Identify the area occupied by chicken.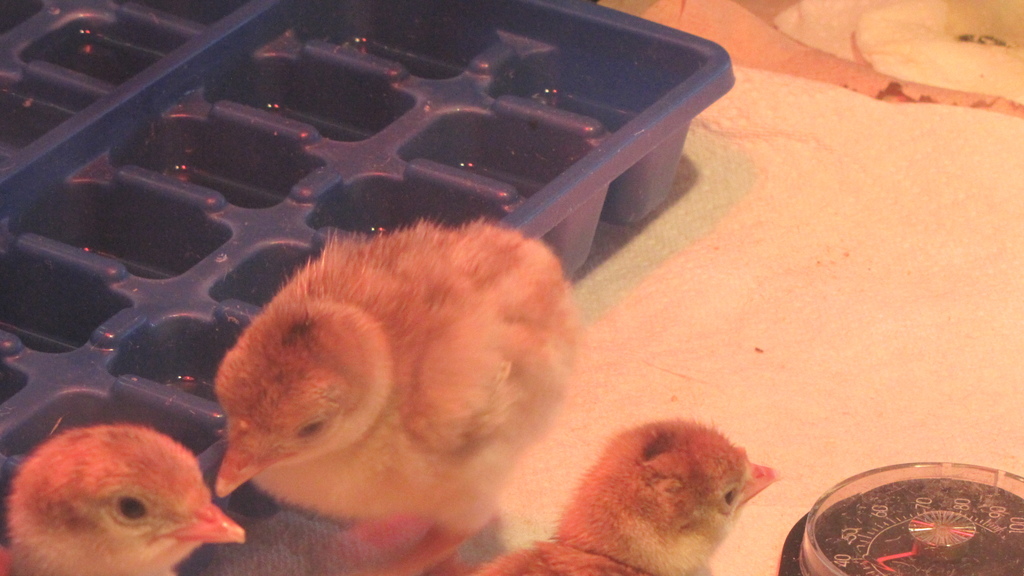
Area: <region>521, 415, 765, 575</region>.
